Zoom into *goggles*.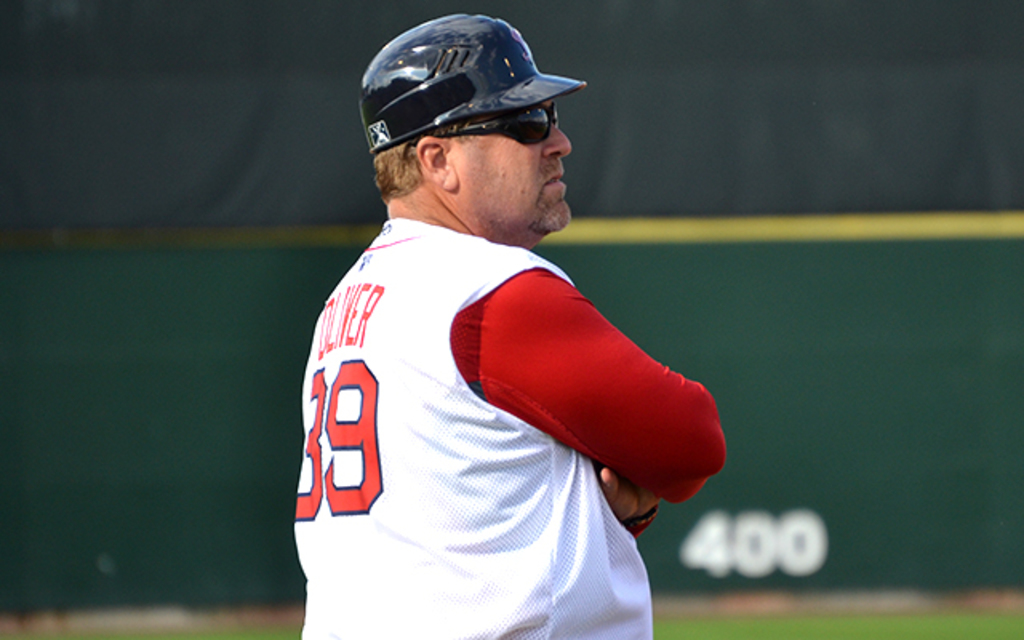
Zoom target: <region>446, 88, 586, 142</region>.
